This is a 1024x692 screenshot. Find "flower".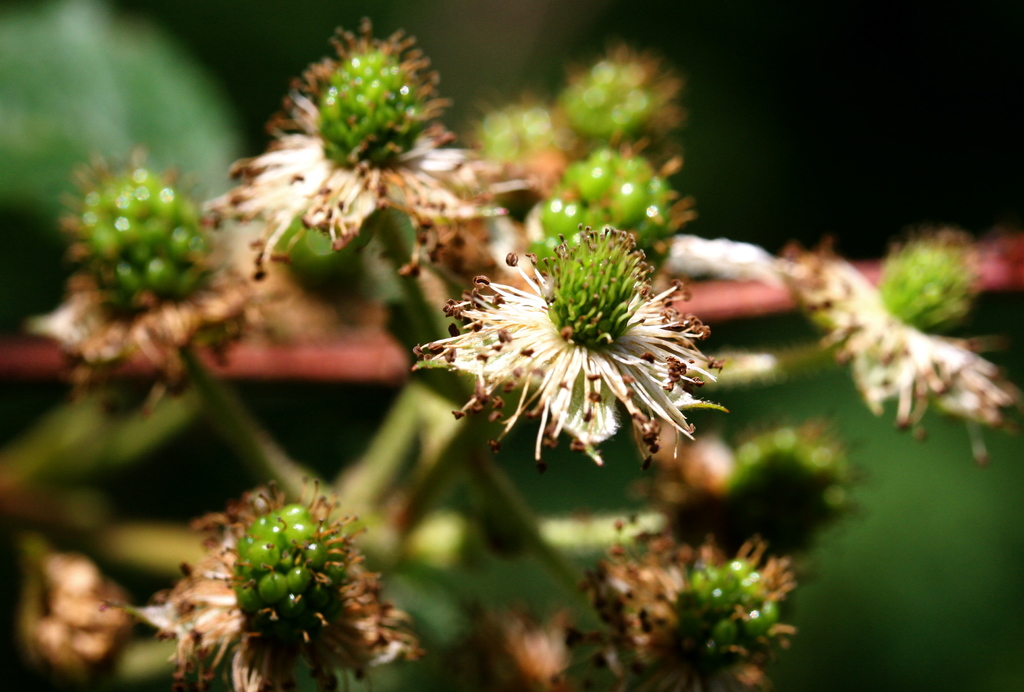
Bounding box: box=[787, 225, 1012, 453].
